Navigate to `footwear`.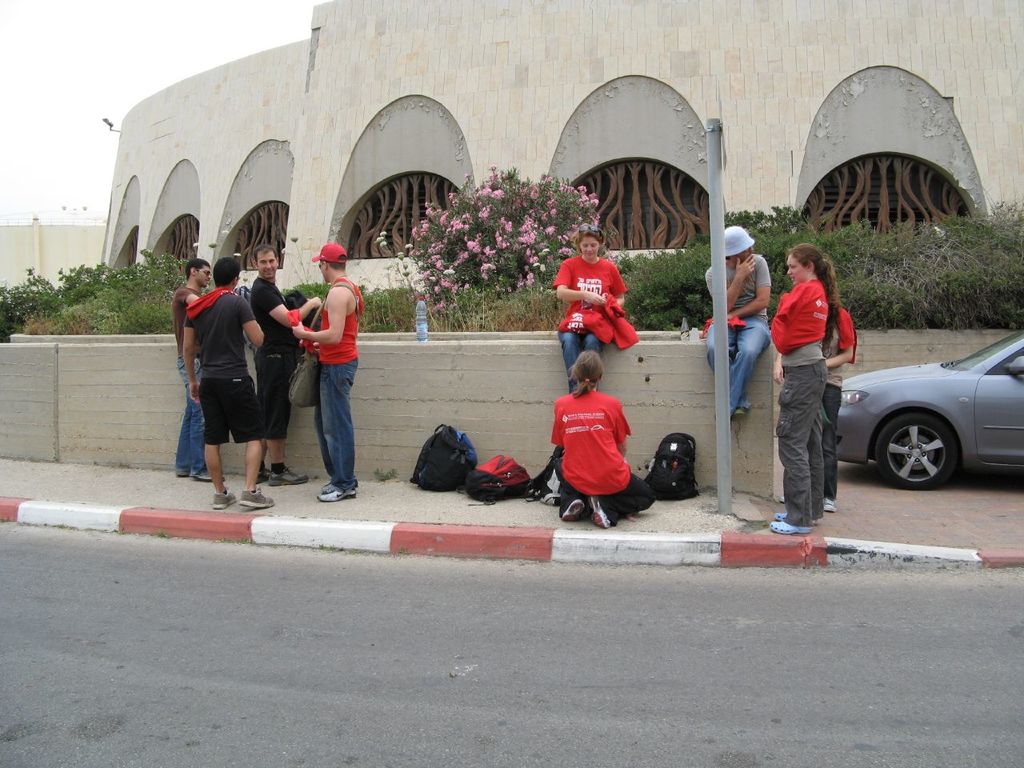
Navigation target: left=233, top=482, right=278, bottom=510.
